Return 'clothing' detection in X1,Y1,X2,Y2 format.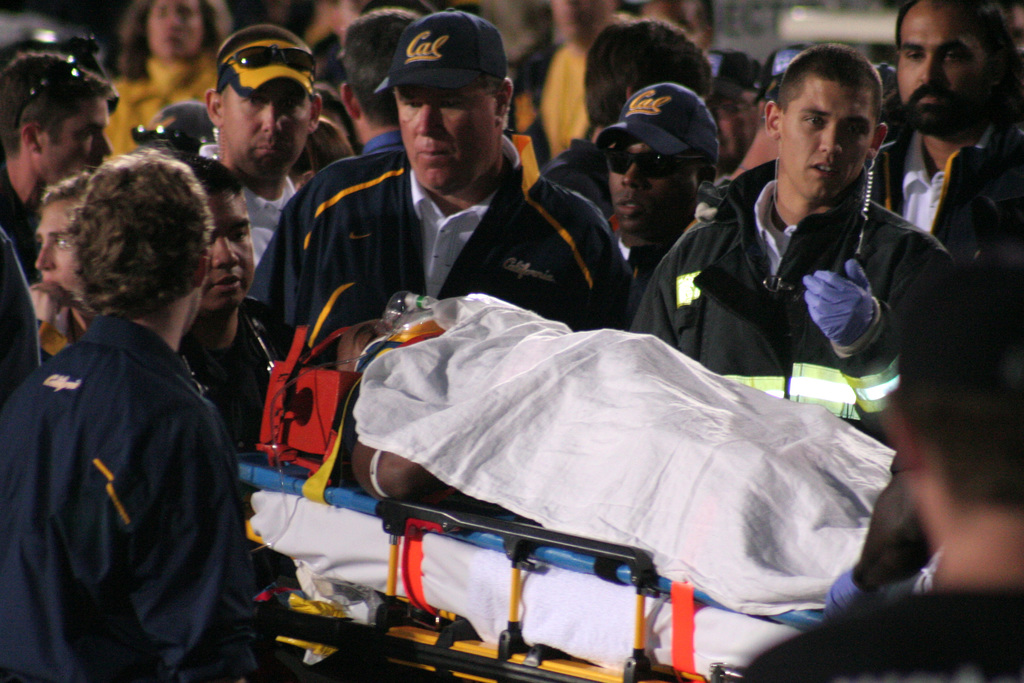
868,111,1023,251.
